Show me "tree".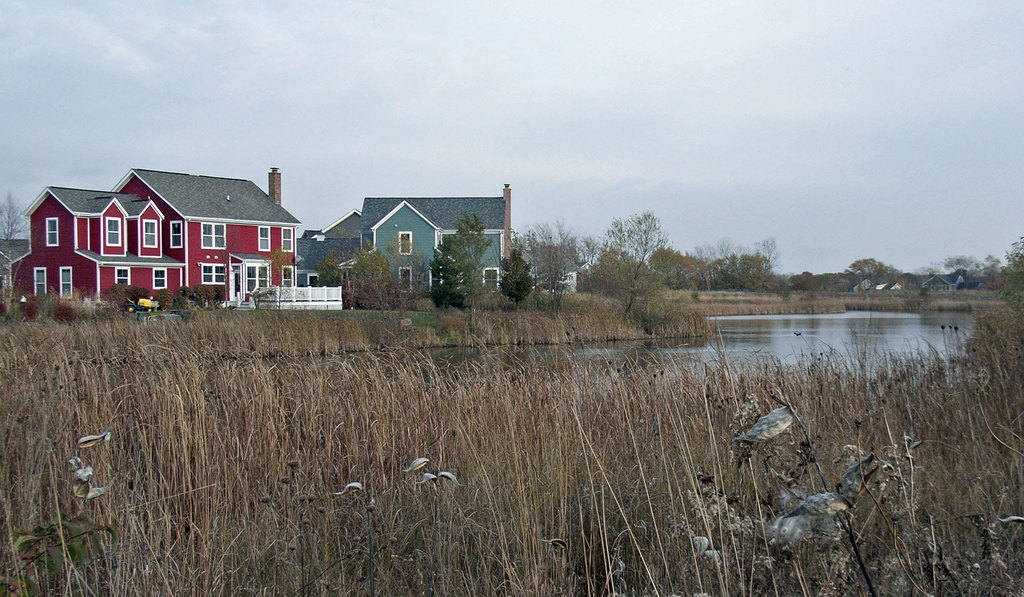
"tree" is here: x1=1003, y1=238, x2=1023, y2=283.
